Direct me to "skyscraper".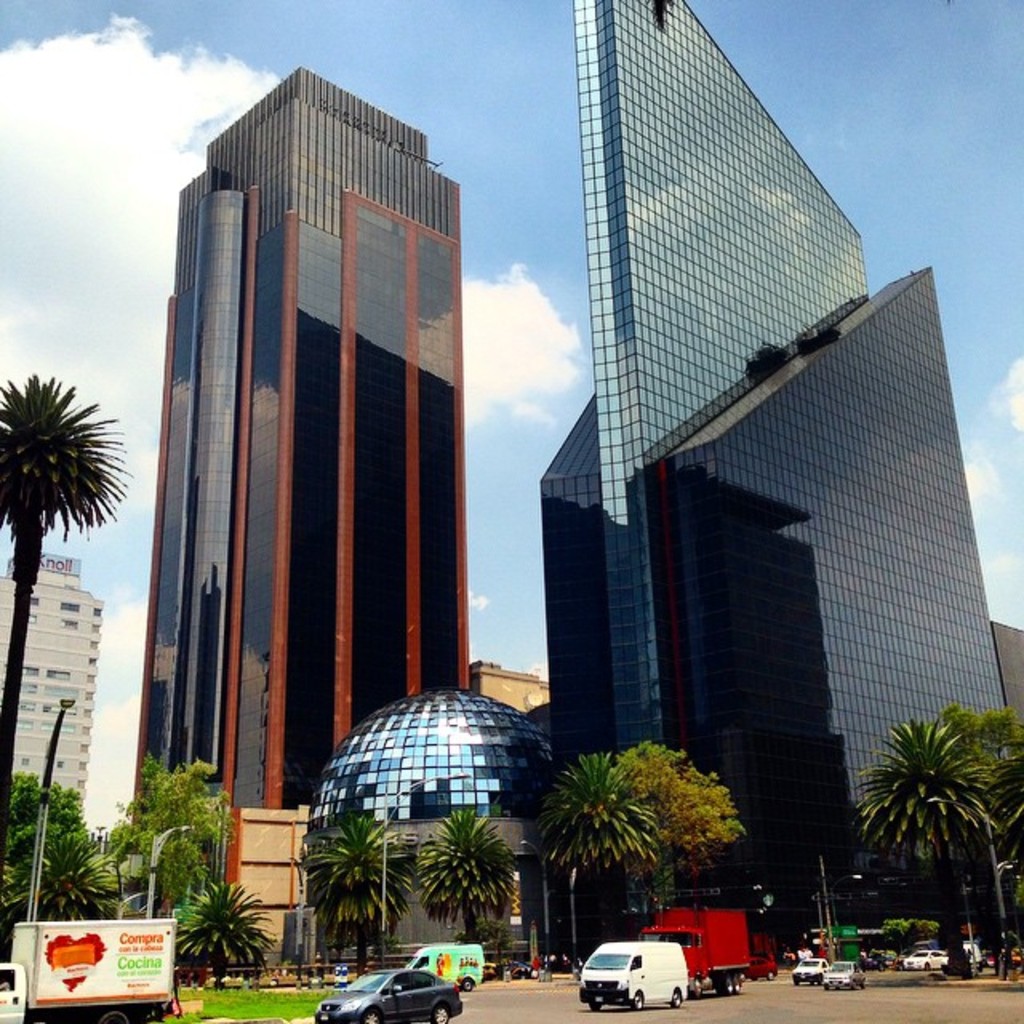
Direction: box(99, 77, 496, 918).
